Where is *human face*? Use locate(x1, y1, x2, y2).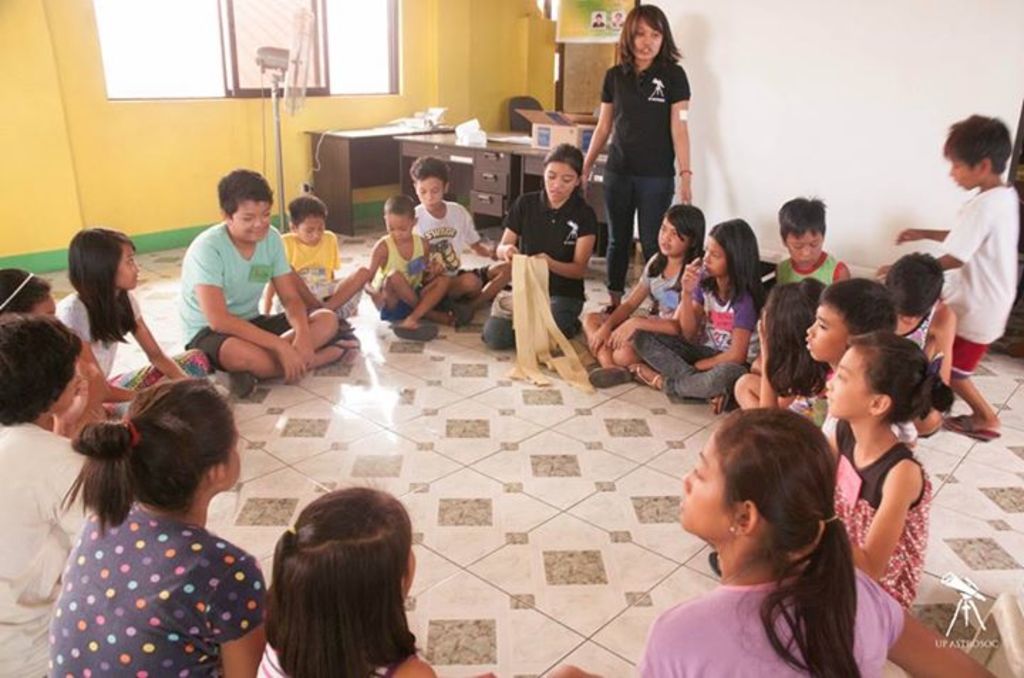
locate(55, 364, 84, 409).
